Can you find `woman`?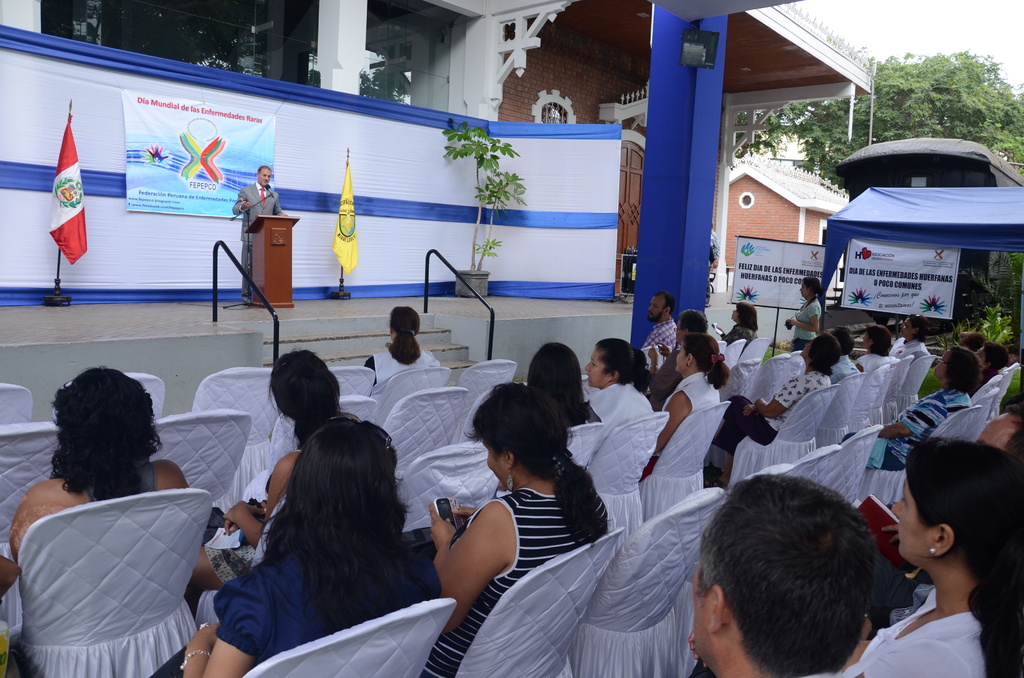
Yes, bounding box: Rect(653, 333, 733, 469).
